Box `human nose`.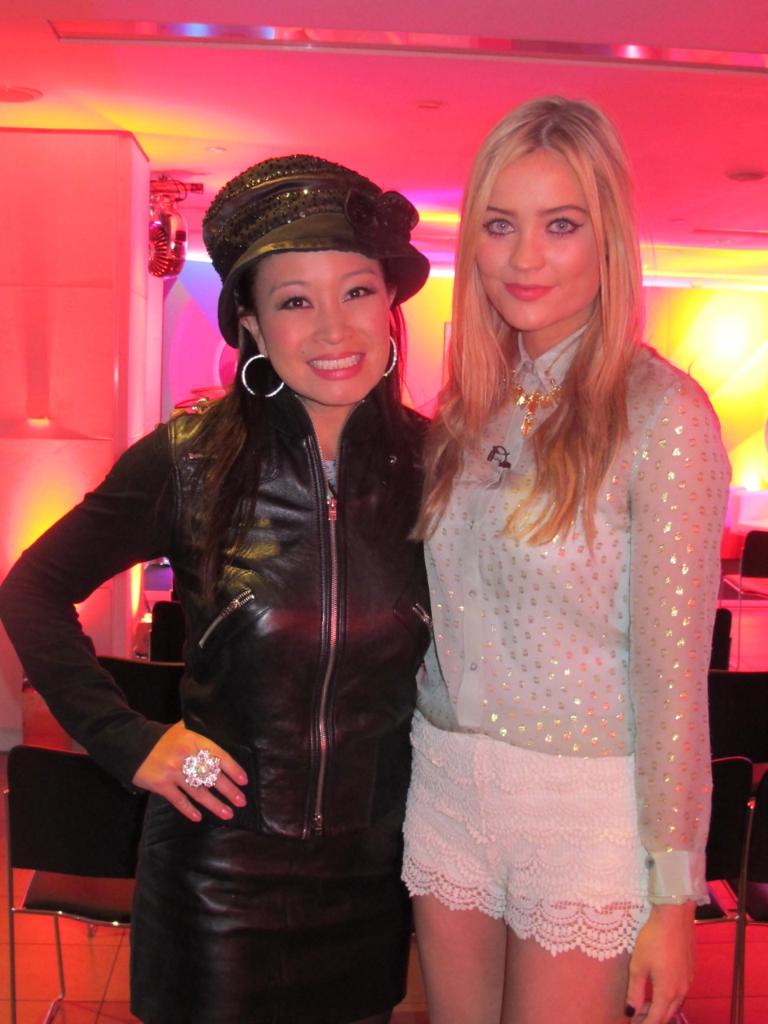
x1=306, y1=293, x2=358, y2=348.
